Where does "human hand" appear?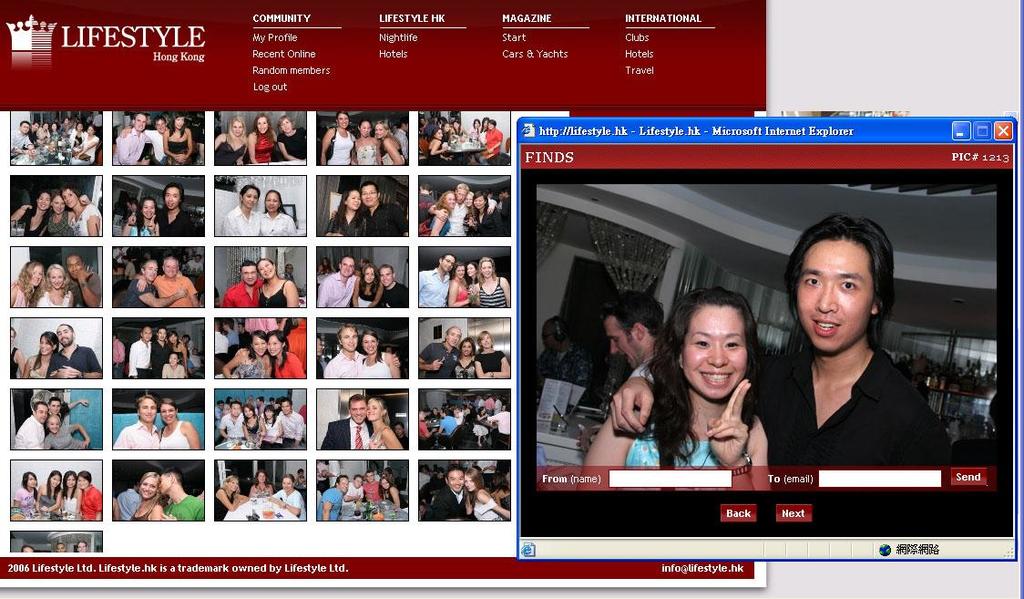
Appears at <region>391, 352, 402, 367</region>.
